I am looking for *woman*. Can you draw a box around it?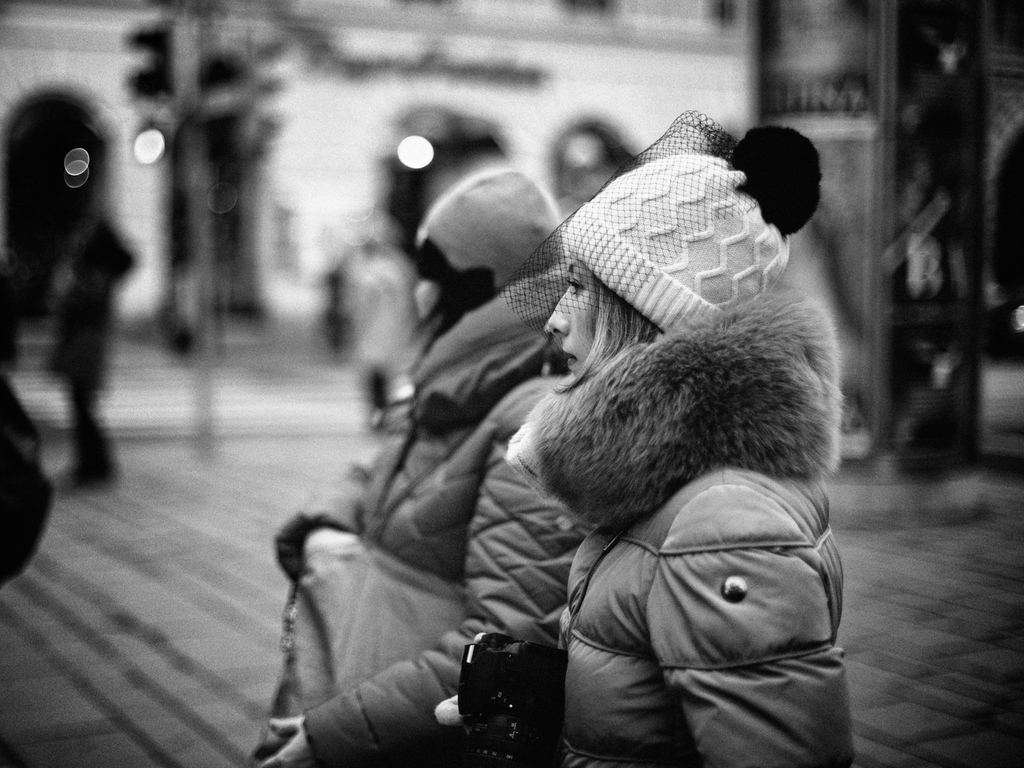
Sure, the bounding box is (477, 111, 870, 751).
